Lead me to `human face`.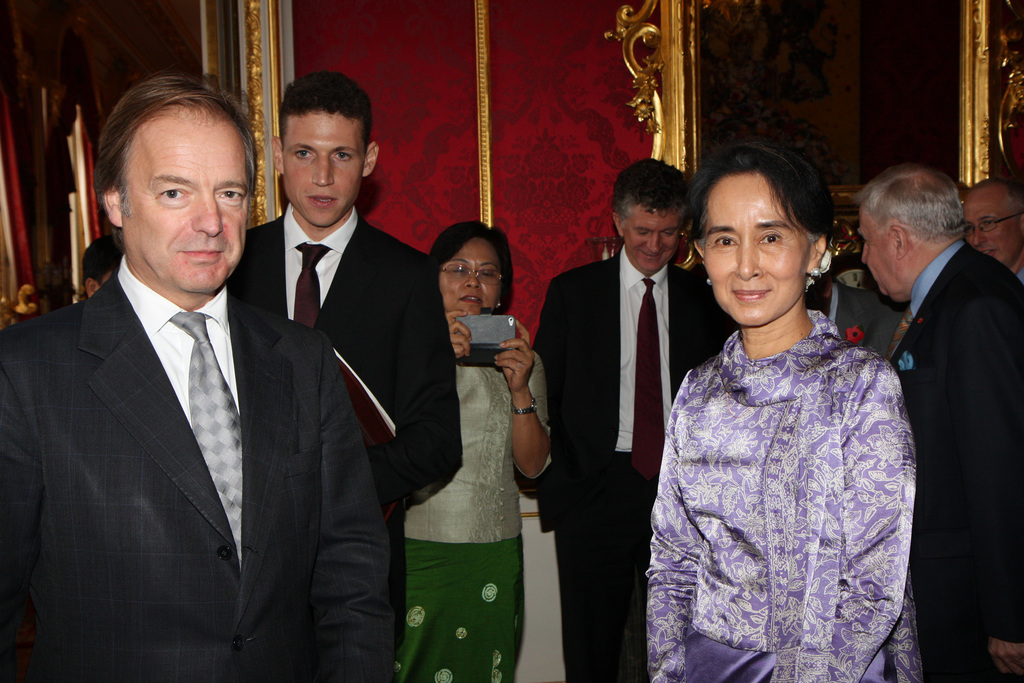
Lead to bbox=[859, 210, 902, 295].
